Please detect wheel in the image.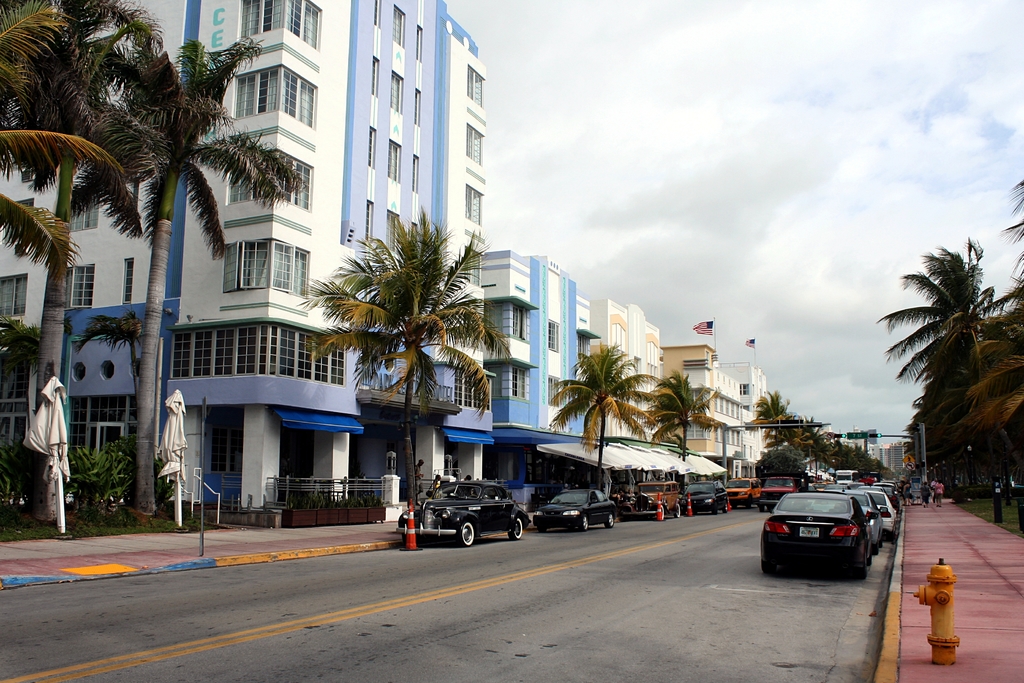
region(455, 517, 477, 546).
